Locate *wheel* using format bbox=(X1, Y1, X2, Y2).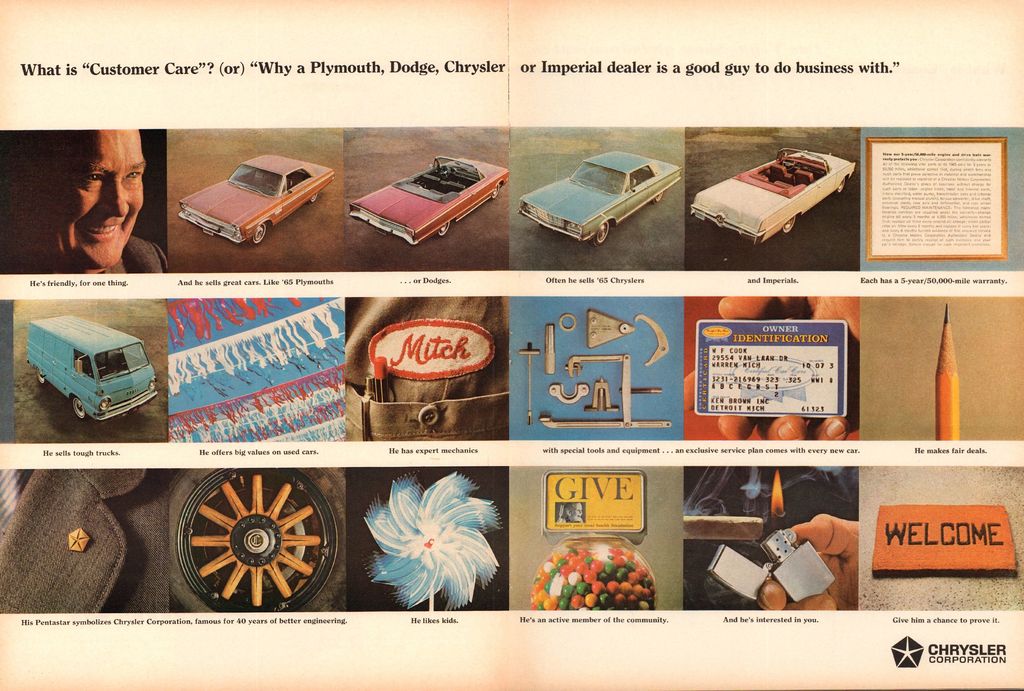
bbox=(588, 225, 610, 243).
